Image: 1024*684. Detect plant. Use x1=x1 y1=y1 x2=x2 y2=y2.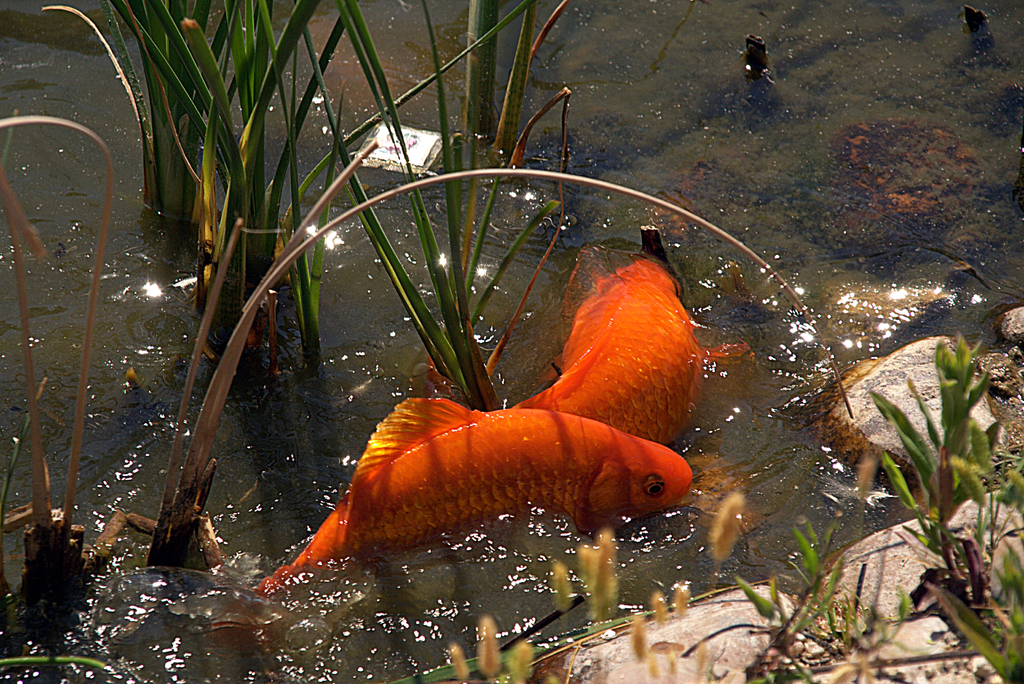
x1=699 y1=505 x2=938 y2=683.
